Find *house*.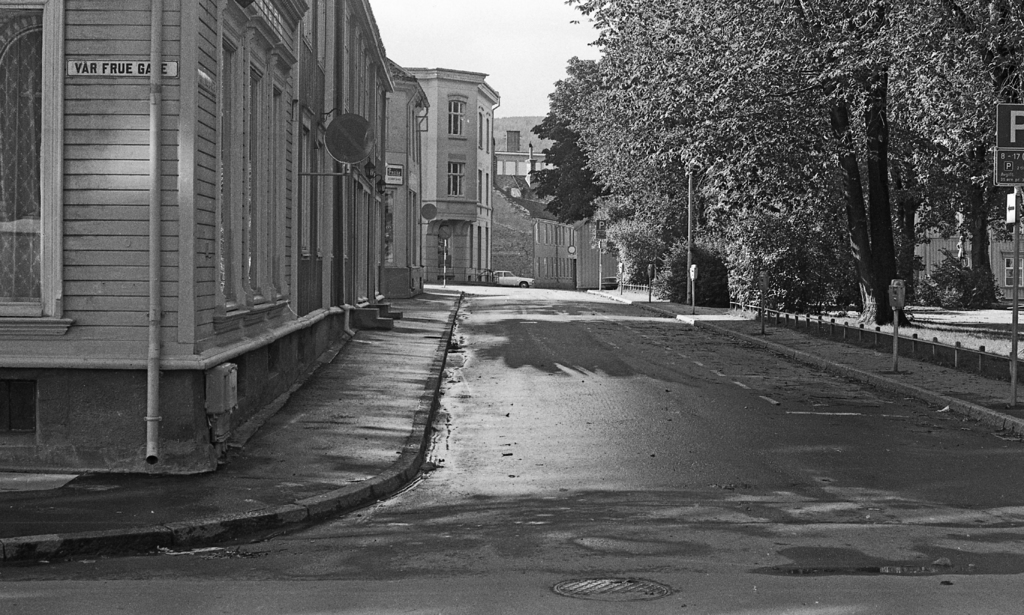
(x1=0, y1=0, x2=396, y2=473).
